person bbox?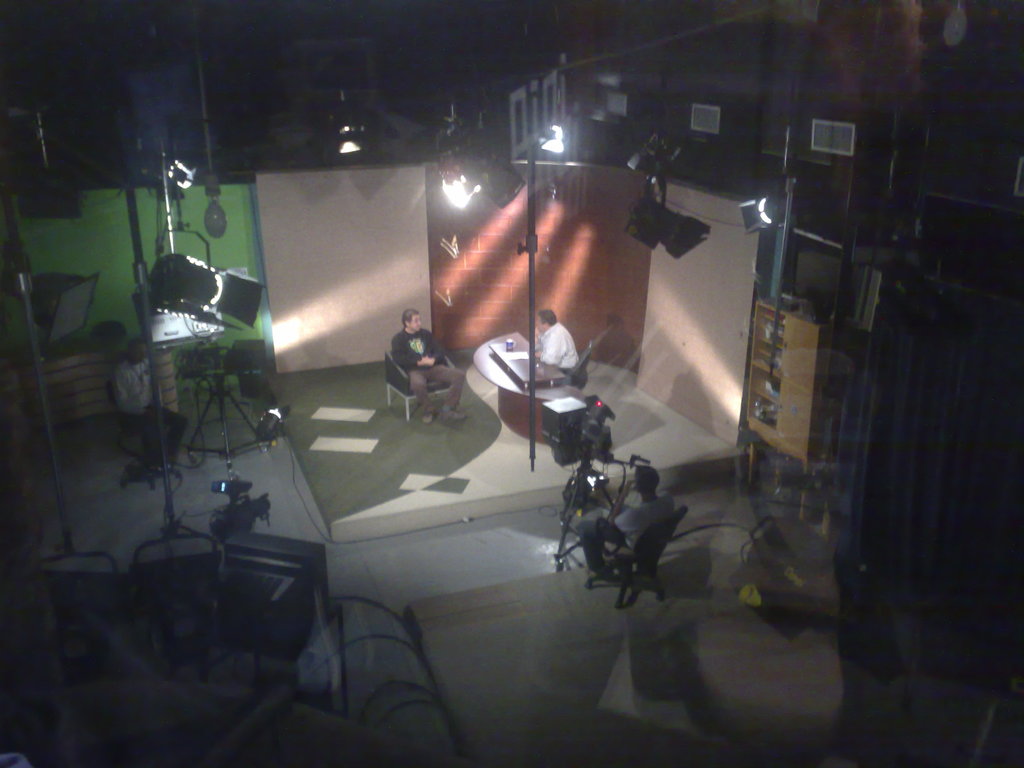
{"x1": 524, "y1": 304, "x2": 572, "y2": 374}
